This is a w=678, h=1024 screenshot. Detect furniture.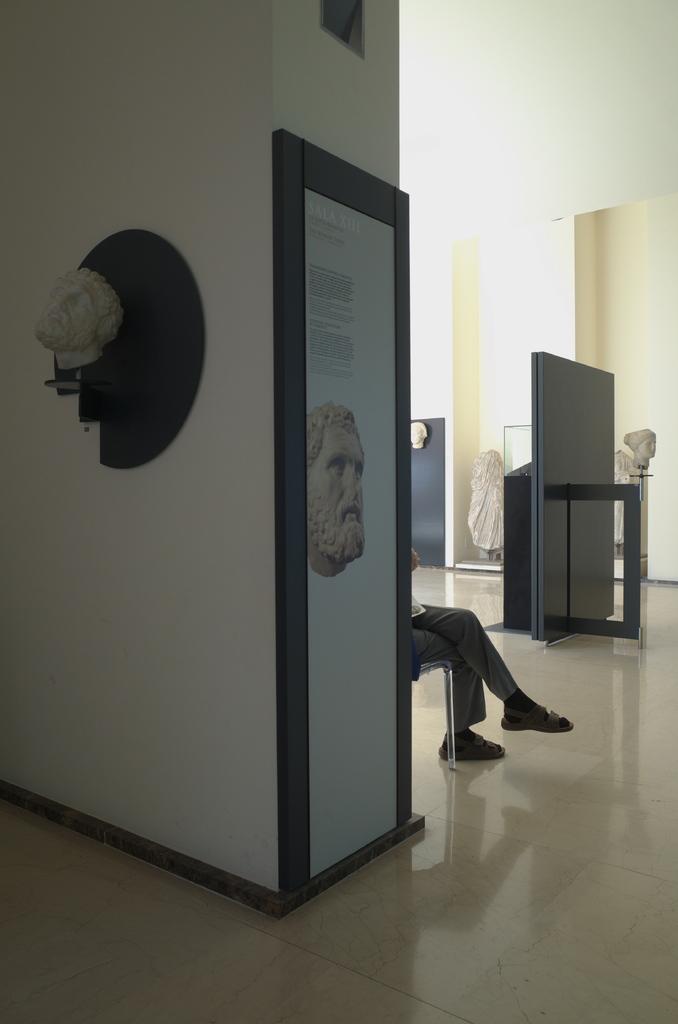
l=403, t=659, r=462, b=774.
